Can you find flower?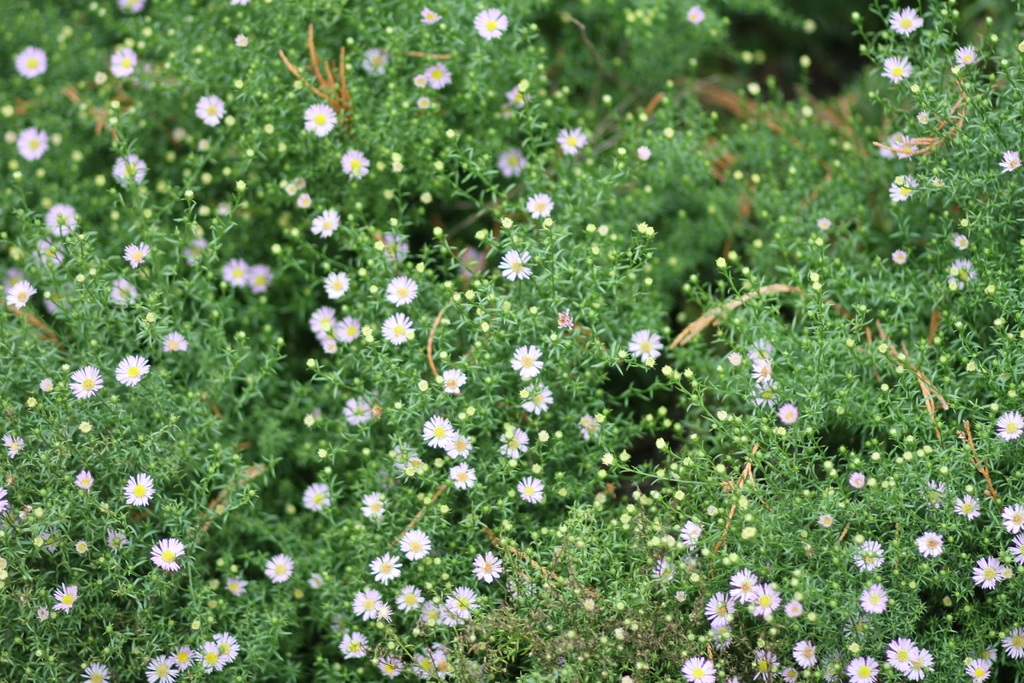
Yes, bounding box: bbox=(681, 654, 717, 682).
